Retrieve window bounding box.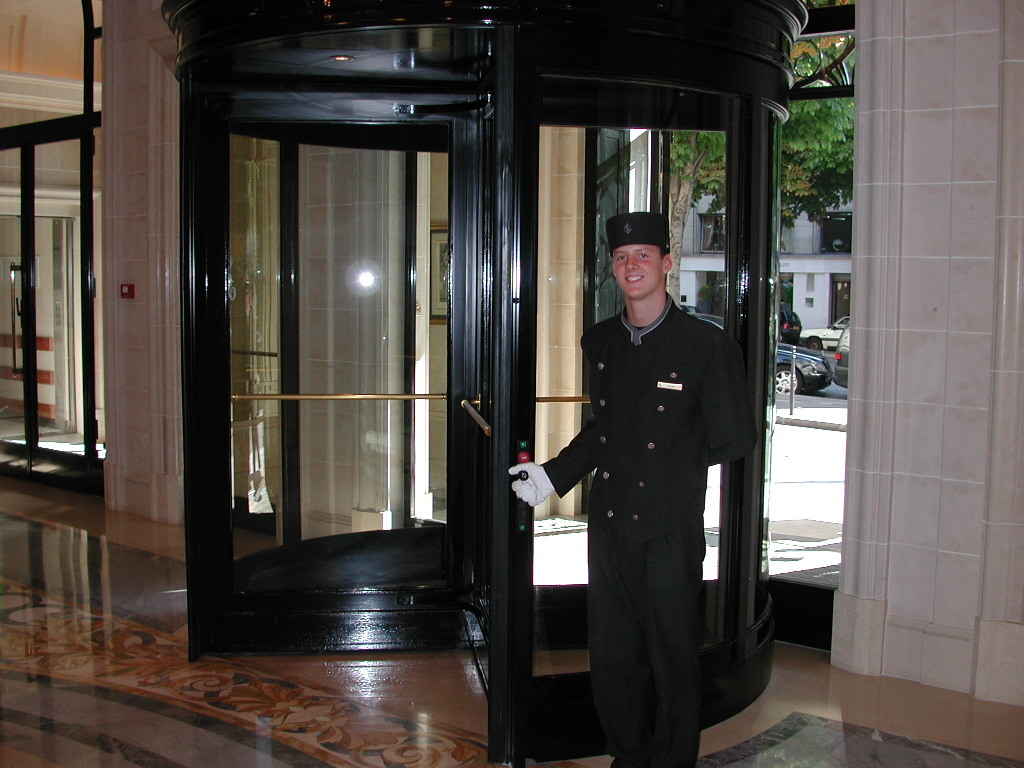
Bounding box: locate(812, 208, 851, 253).
